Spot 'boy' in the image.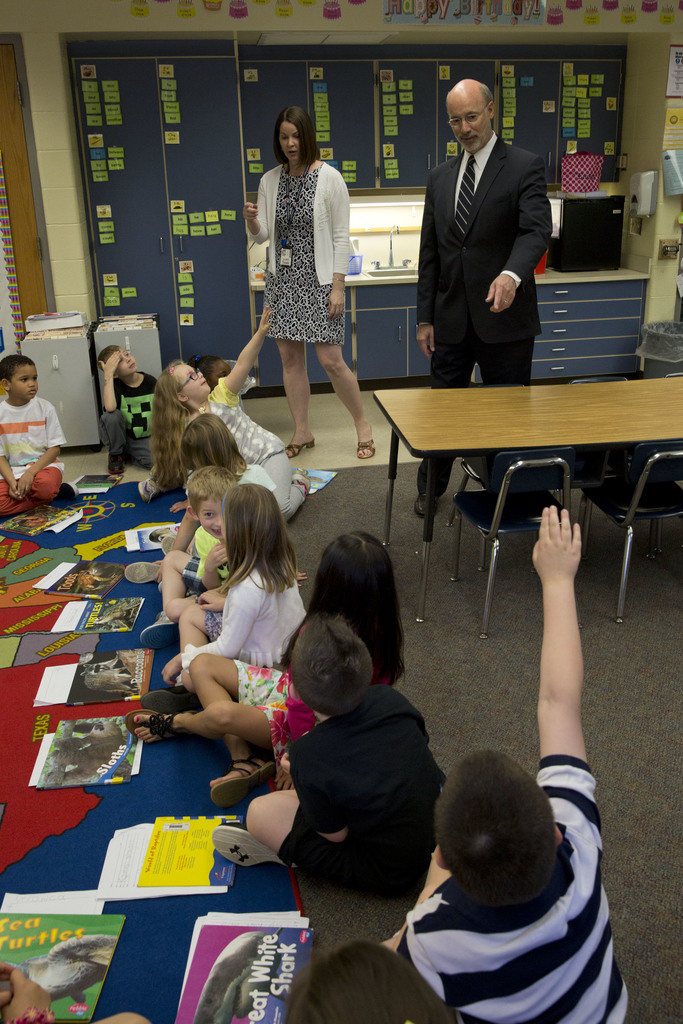
'boy' found at box=[372, 500, 629, 1023].
